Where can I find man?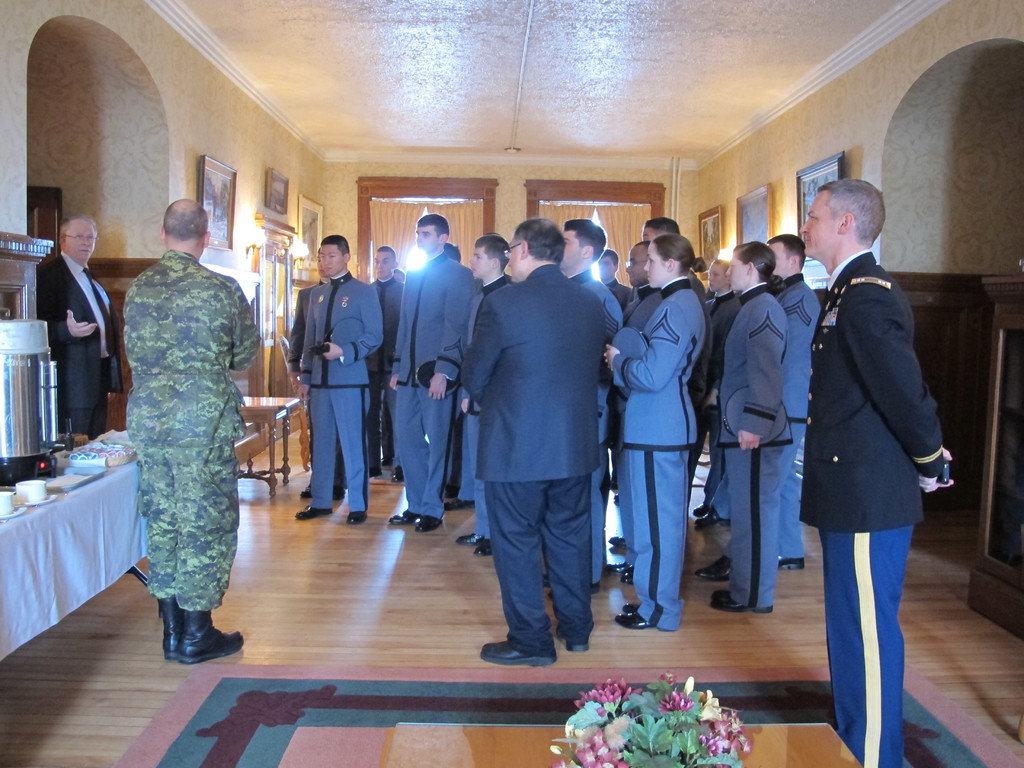
You can find it at locate(800, 179, 957, 767).
